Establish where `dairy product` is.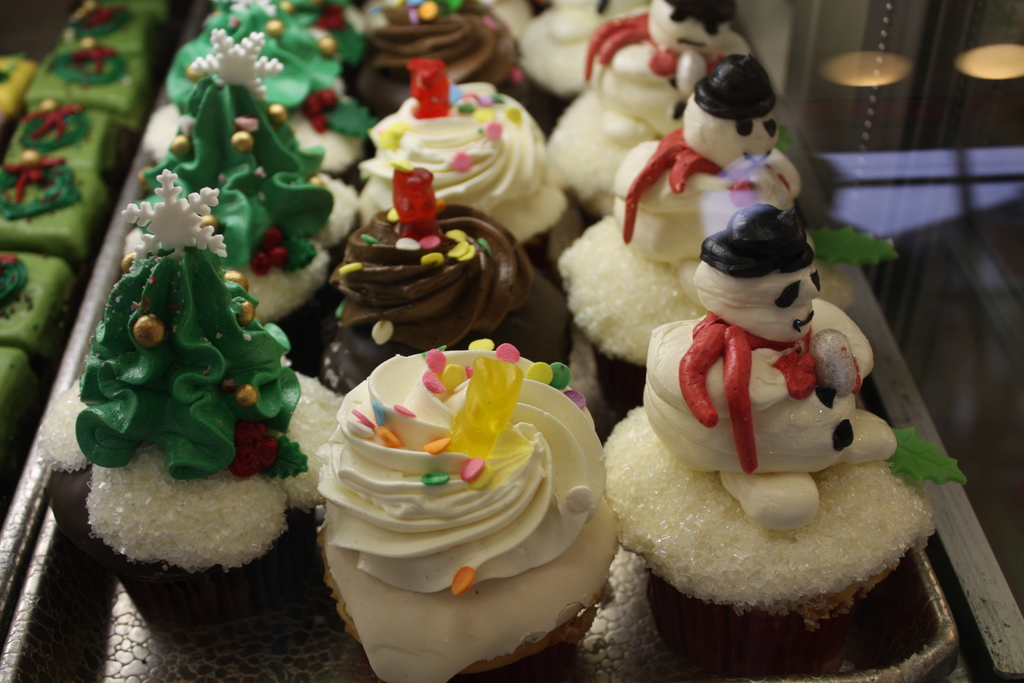
Established at (321, 324, 630, 643).
